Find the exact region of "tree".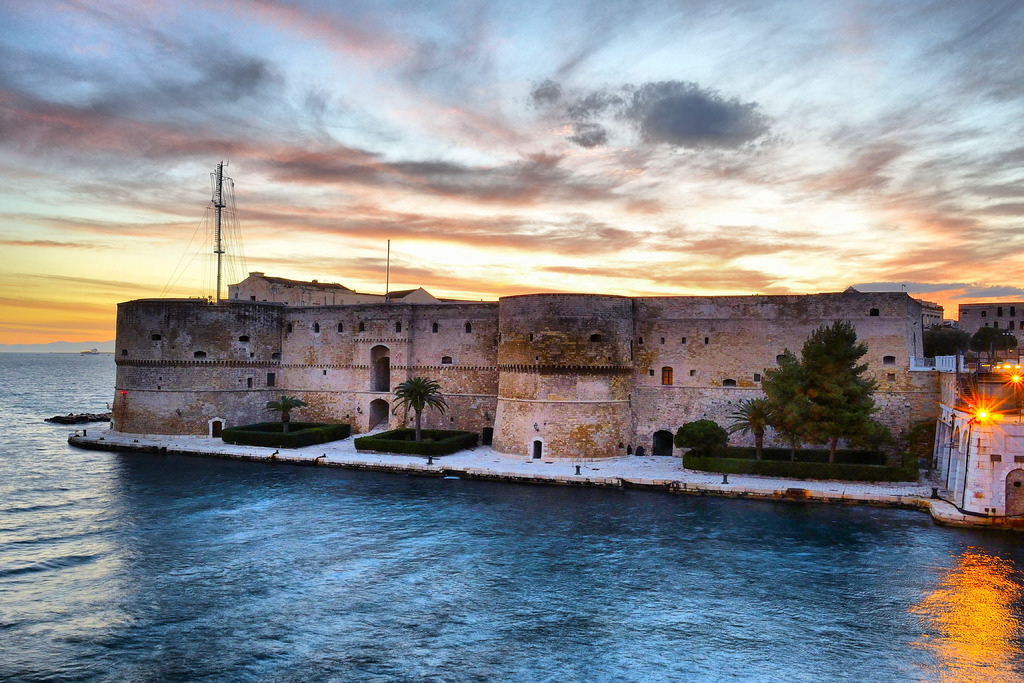
Exact region: [268, 400, 305, 439].
